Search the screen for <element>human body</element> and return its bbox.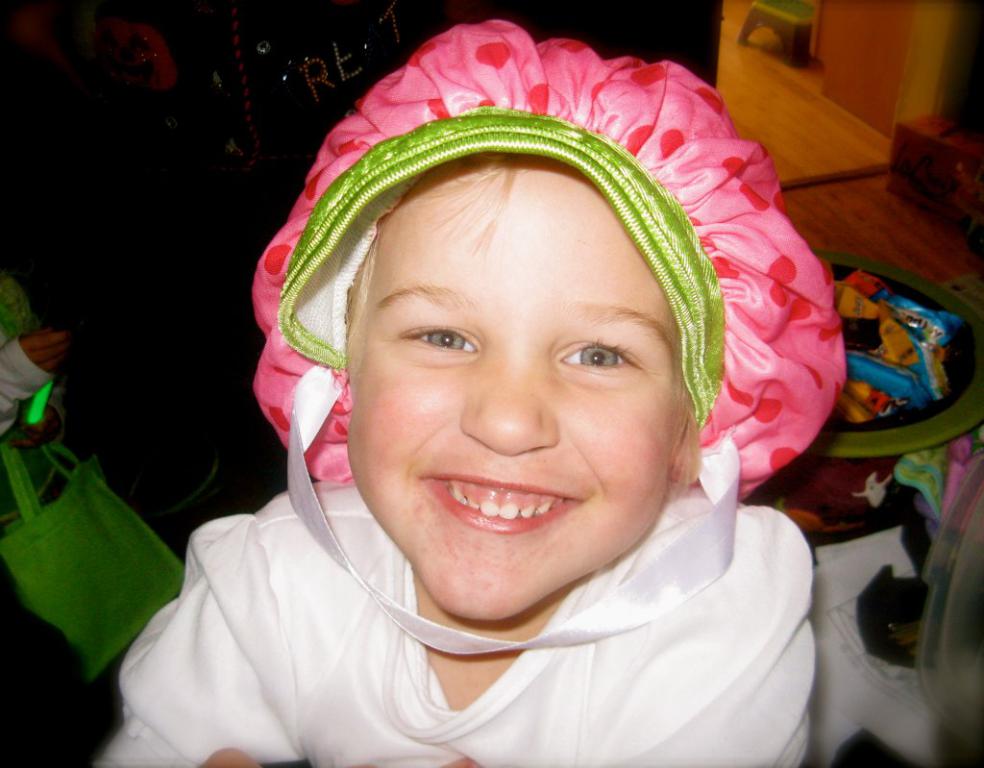
Found: bbox=[156, 73, 873, 758].
